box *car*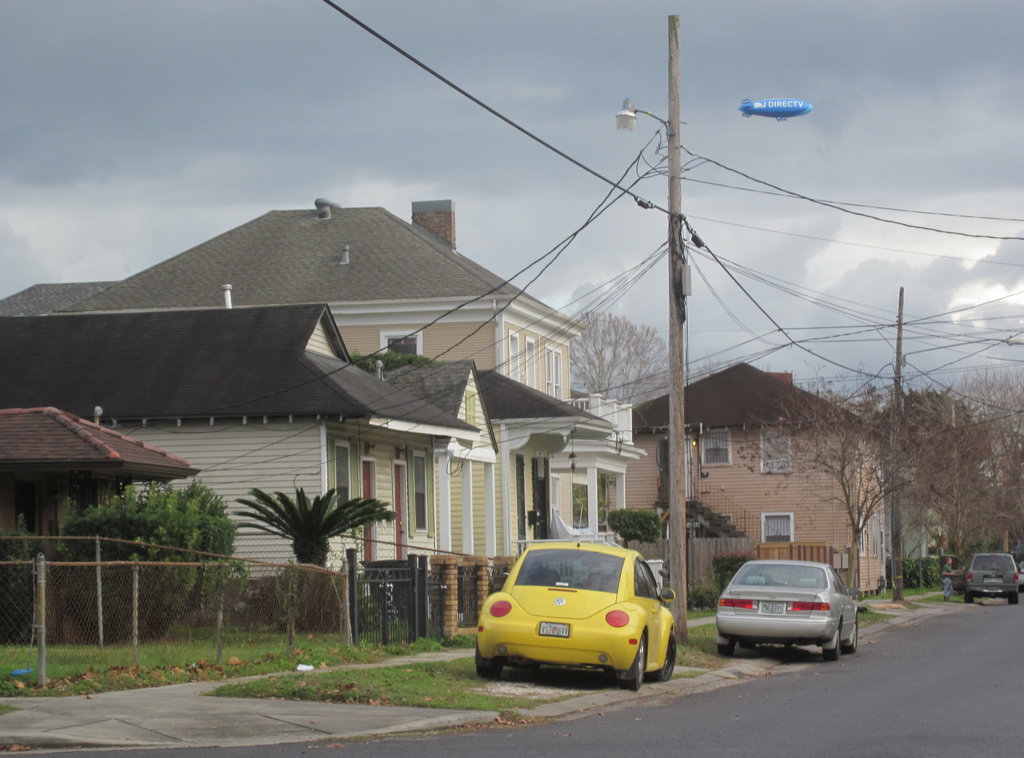
716, 558, 860, 657
